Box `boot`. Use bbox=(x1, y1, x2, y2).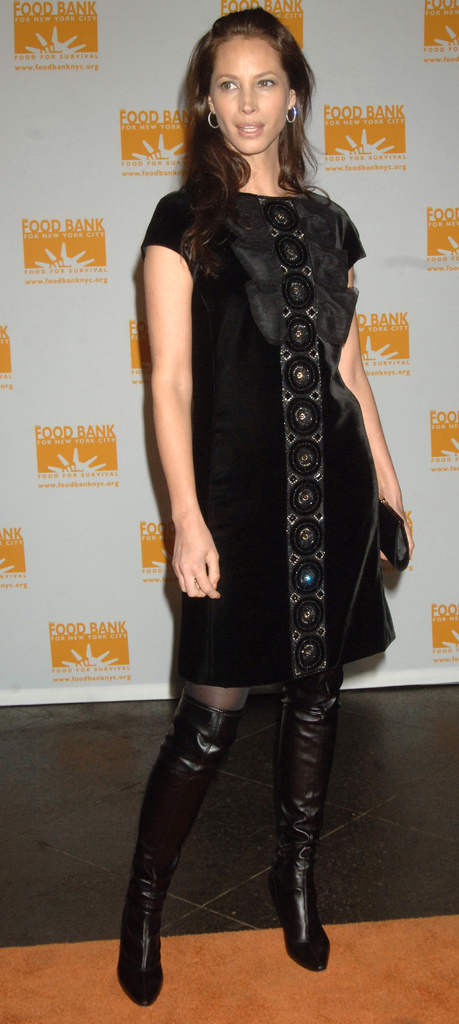
bbox=(106, 706, 331, 973).
